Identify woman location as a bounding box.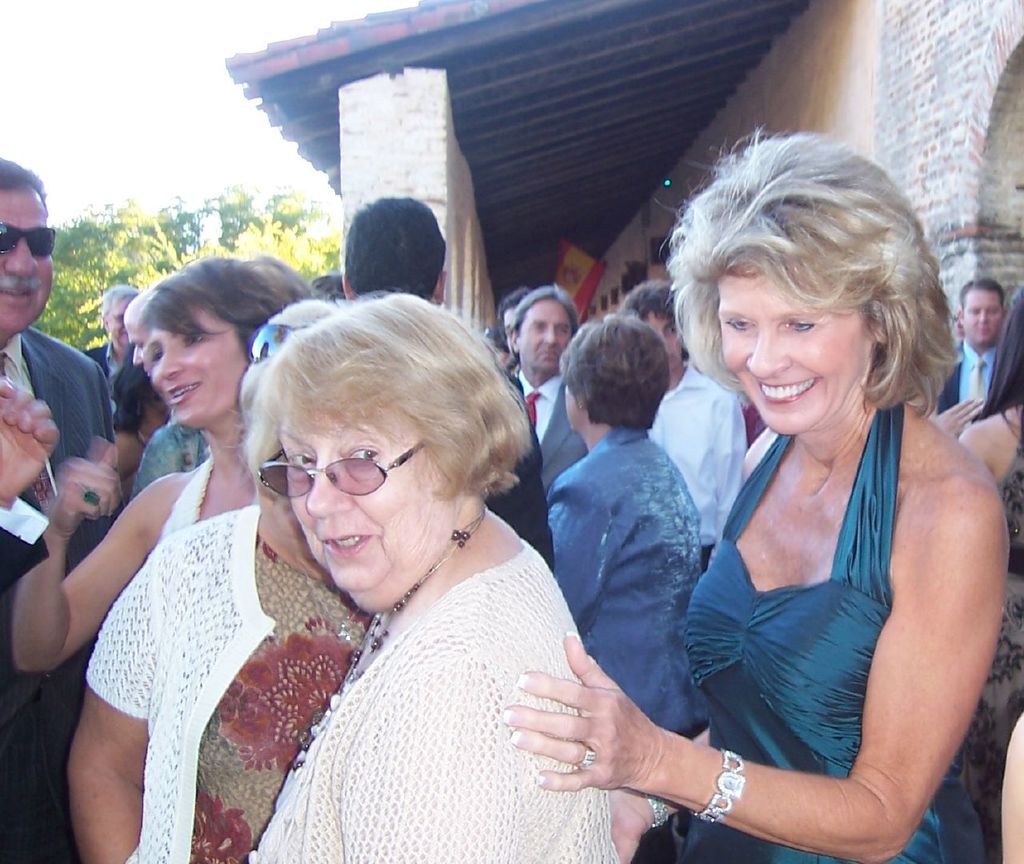
bbox=(70, 288, 386, 863).
